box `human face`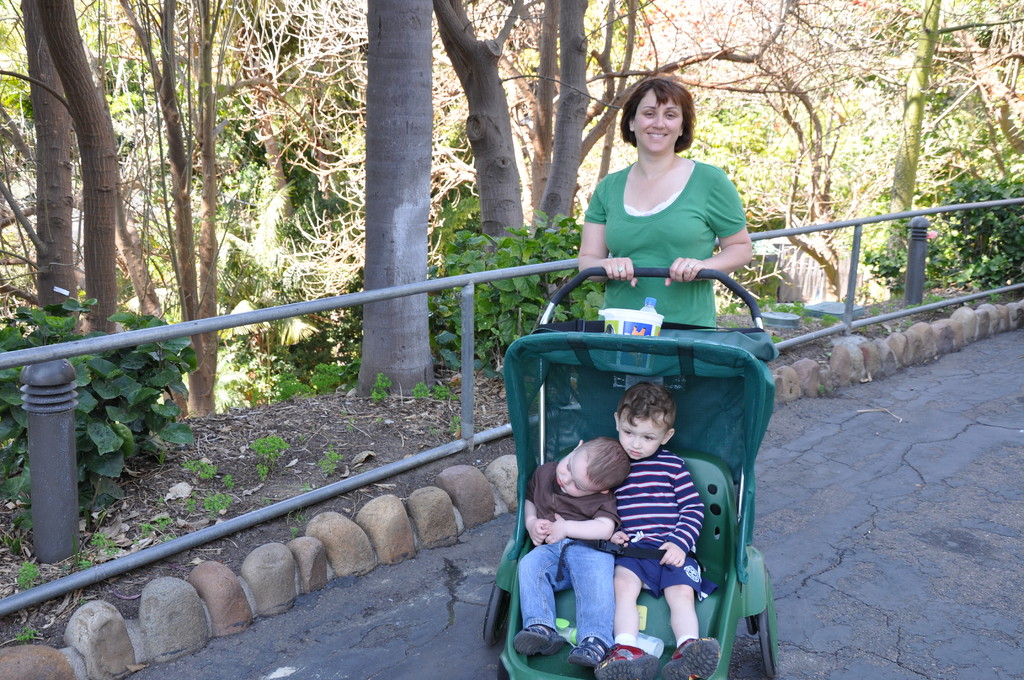
620 408 663 460
